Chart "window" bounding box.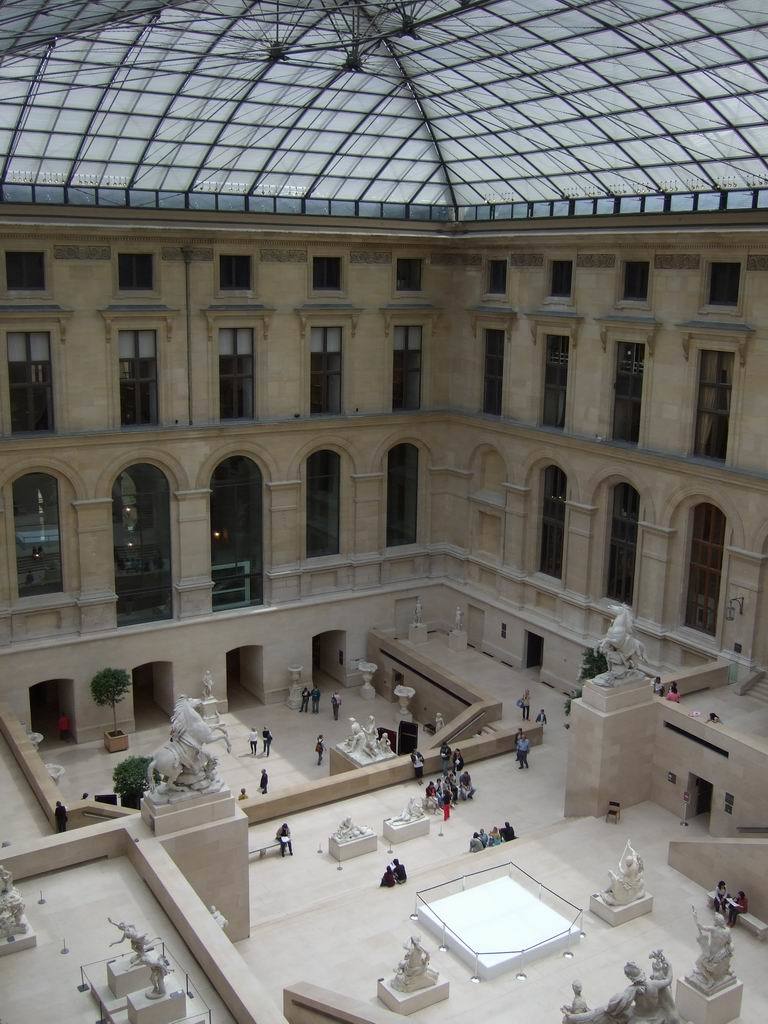
Charted: [490, 259, 504, 293].
